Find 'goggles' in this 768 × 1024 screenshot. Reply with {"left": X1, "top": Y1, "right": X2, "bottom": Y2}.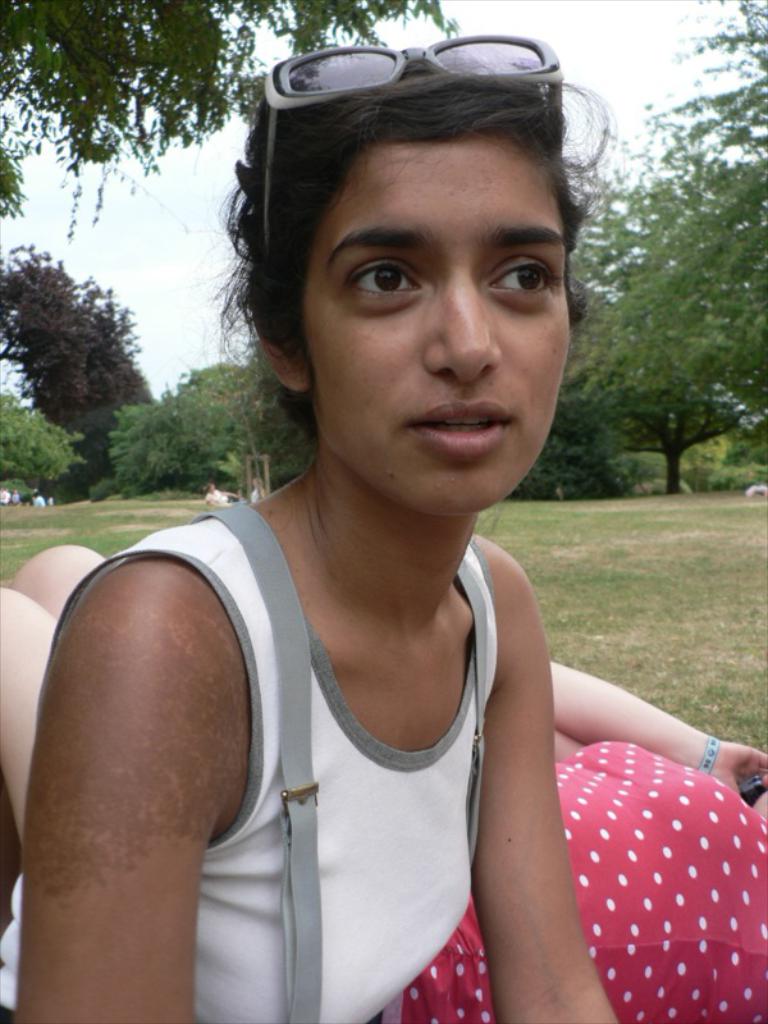
{"left": 233, "top": 23, "right": 567, "bottom": 278}.
